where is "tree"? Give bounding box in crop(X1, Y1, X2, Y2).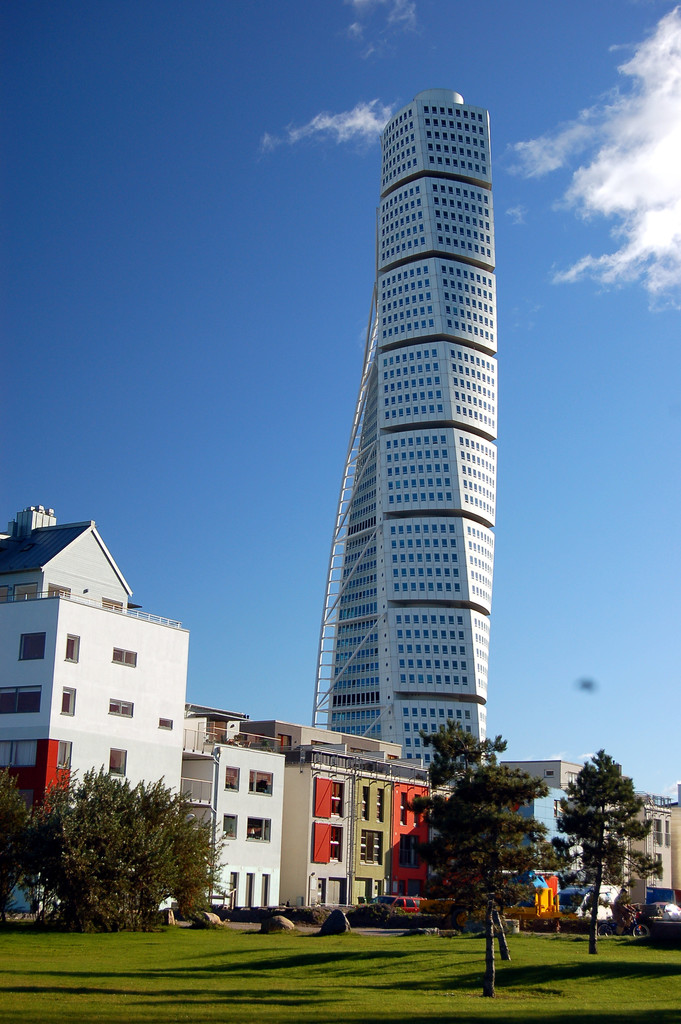
crop(555, 748, 651, 952).
